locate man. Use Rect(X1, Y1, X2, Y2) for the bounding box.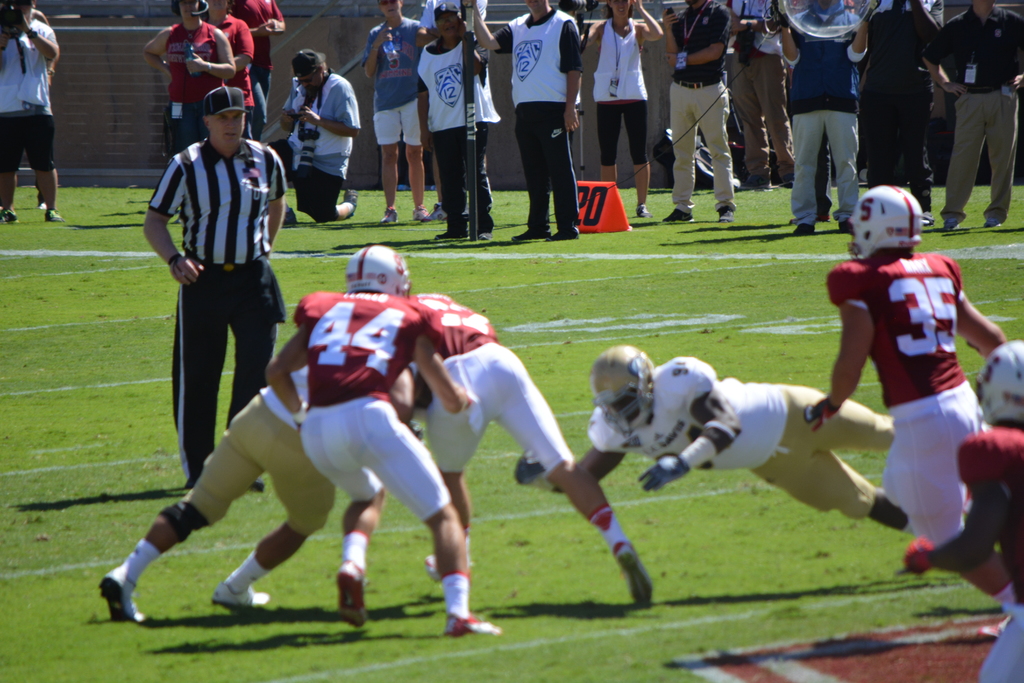
Rect(897, 340, 1023, 682).
